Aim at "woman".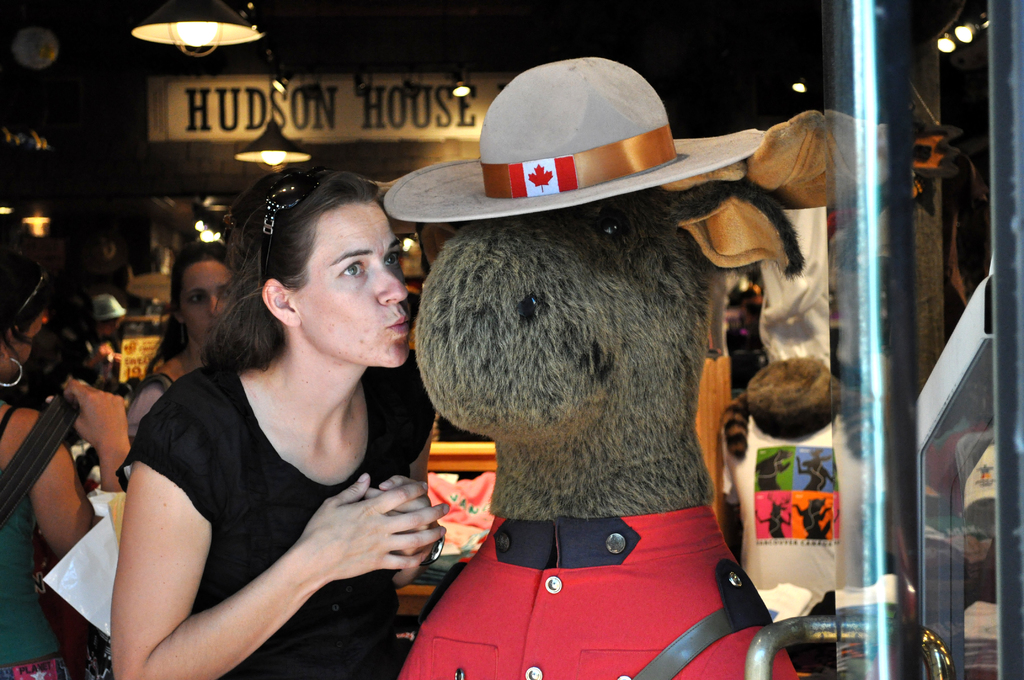
Aimed at detection(77, 150, 452, 679).
